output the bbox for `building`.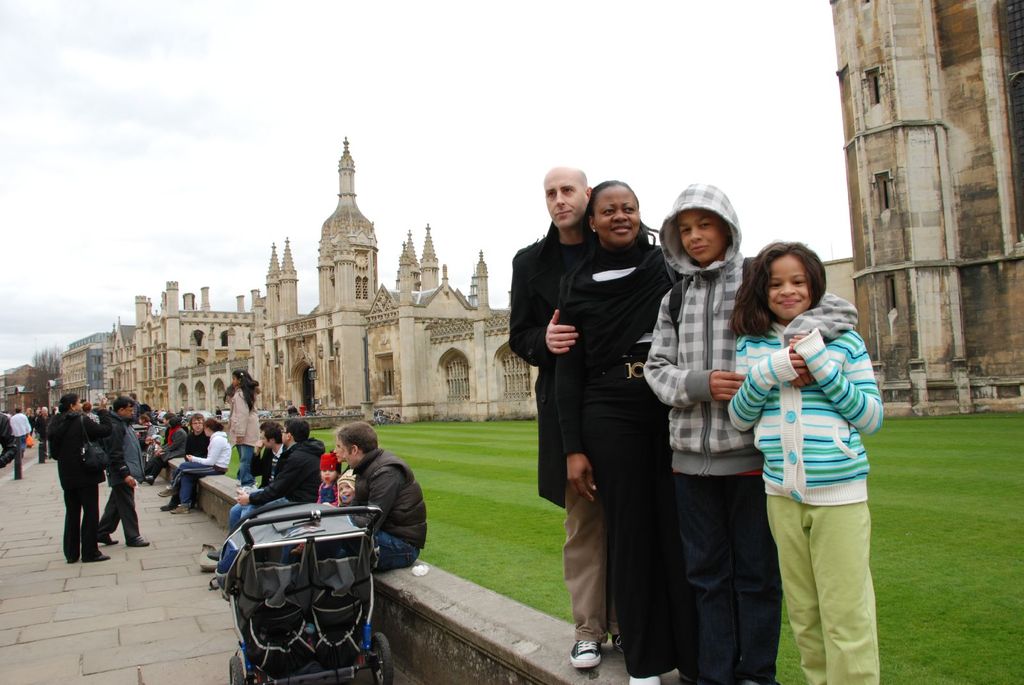
select_region(106, 133, 541, 424).
